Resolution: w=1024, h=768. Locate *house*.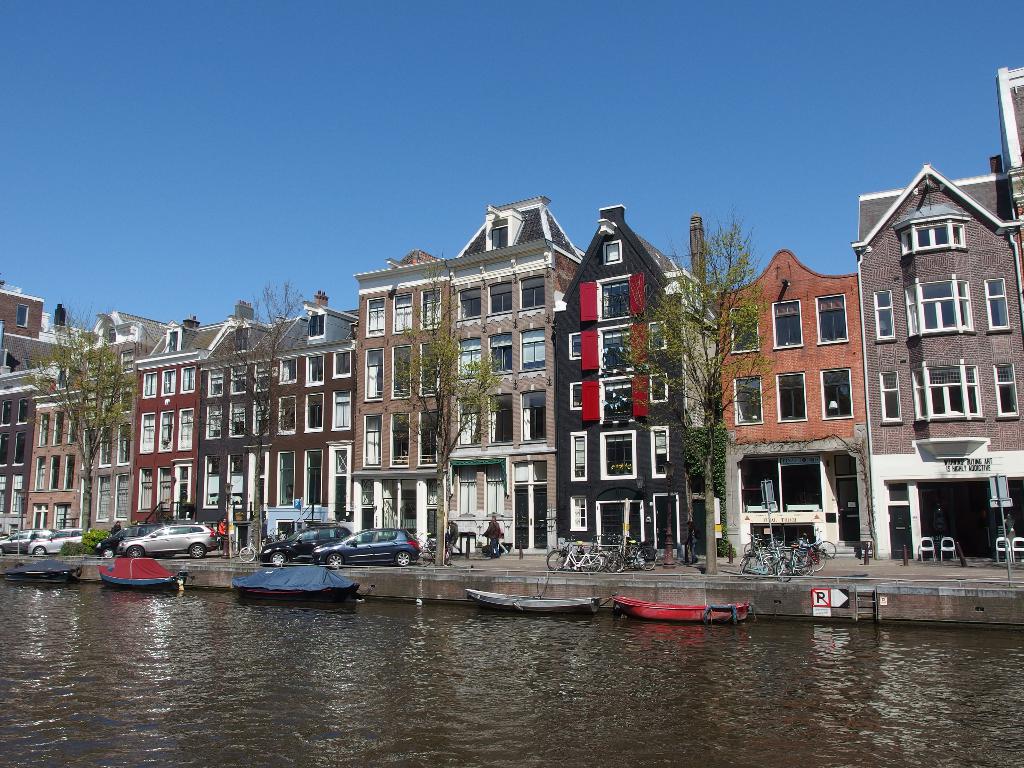
<box>93,343,141,543</box>.
